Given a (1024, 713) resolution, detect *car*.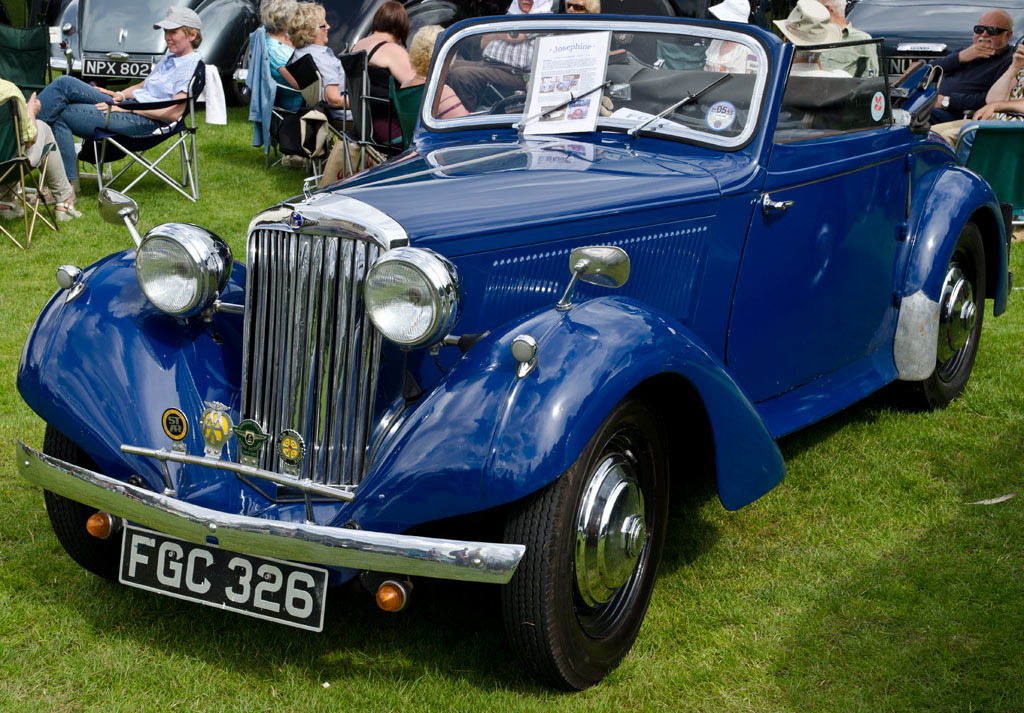
27/27/999/675.
